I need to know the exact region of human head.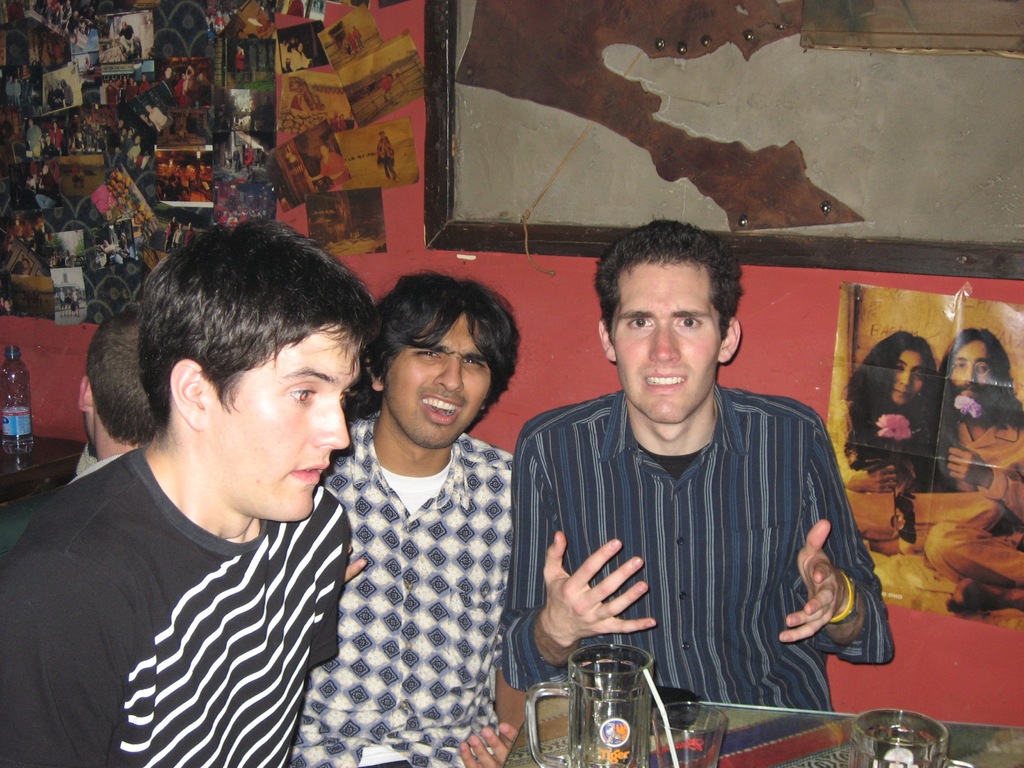
Region: 126, 230, 360, 500.
